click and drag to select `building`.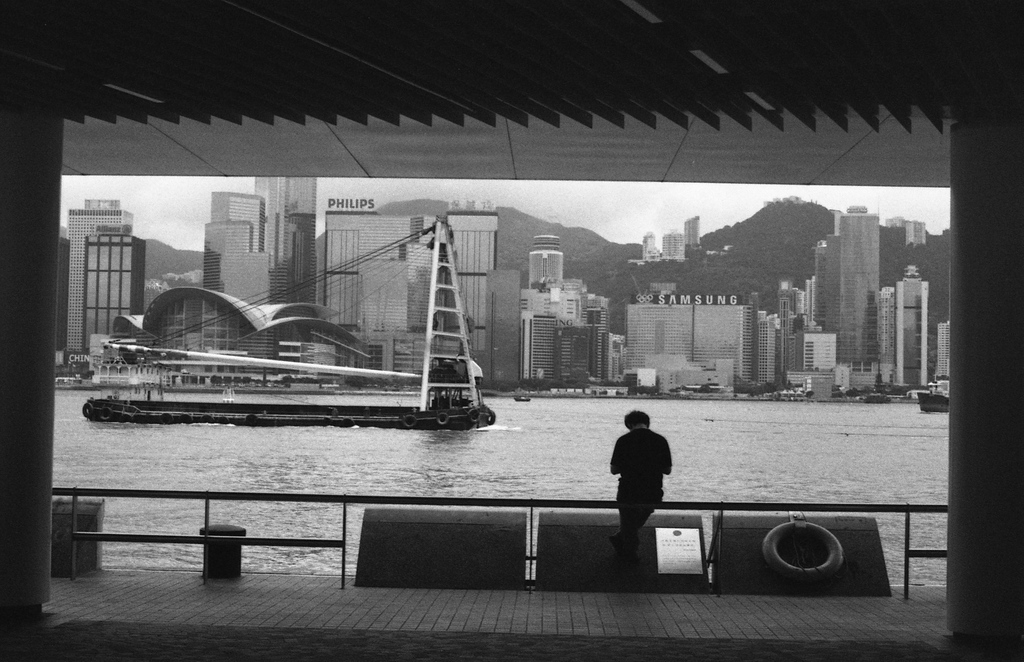
Selection: 531 234 561 291.
